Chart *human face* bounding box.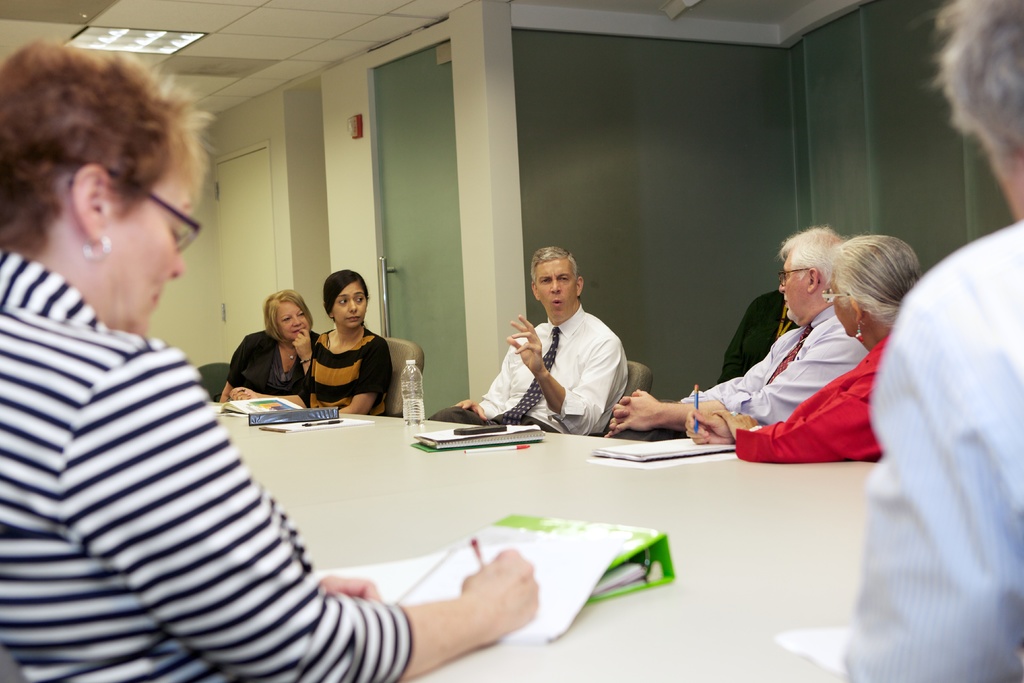
Charted: [775,256,810,319].
